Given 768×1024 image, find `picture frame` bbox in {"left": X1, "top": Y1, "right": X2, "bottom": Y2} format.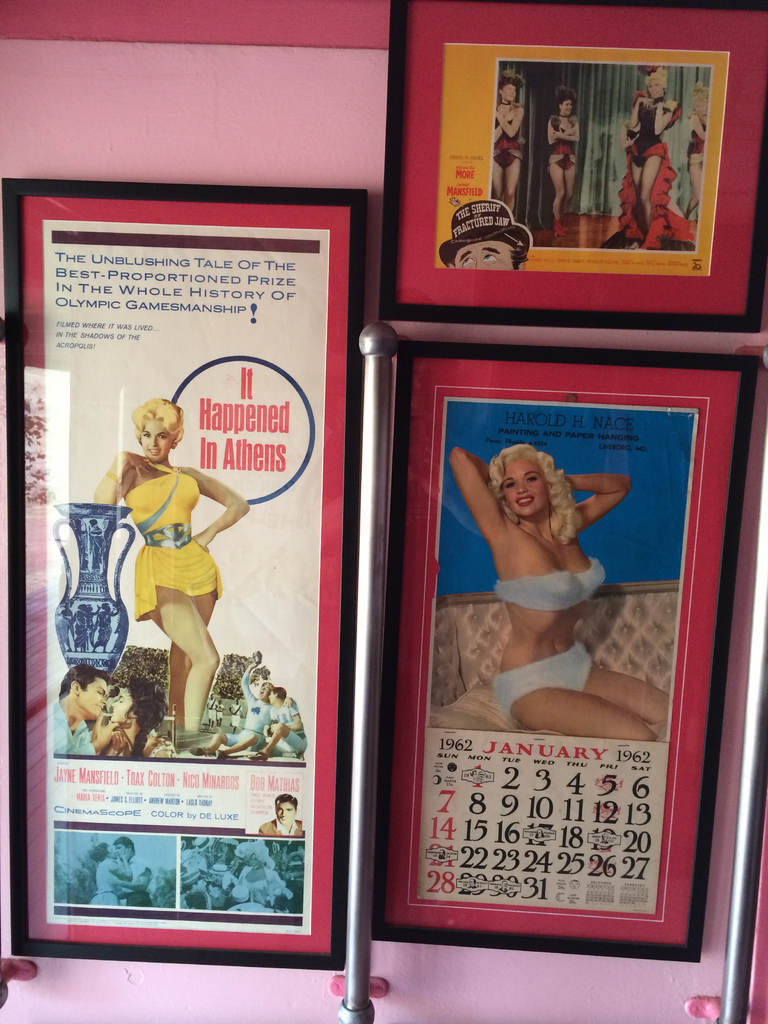
{"left": 380, "top": 0, "right": 767, "bottom": 323}.
